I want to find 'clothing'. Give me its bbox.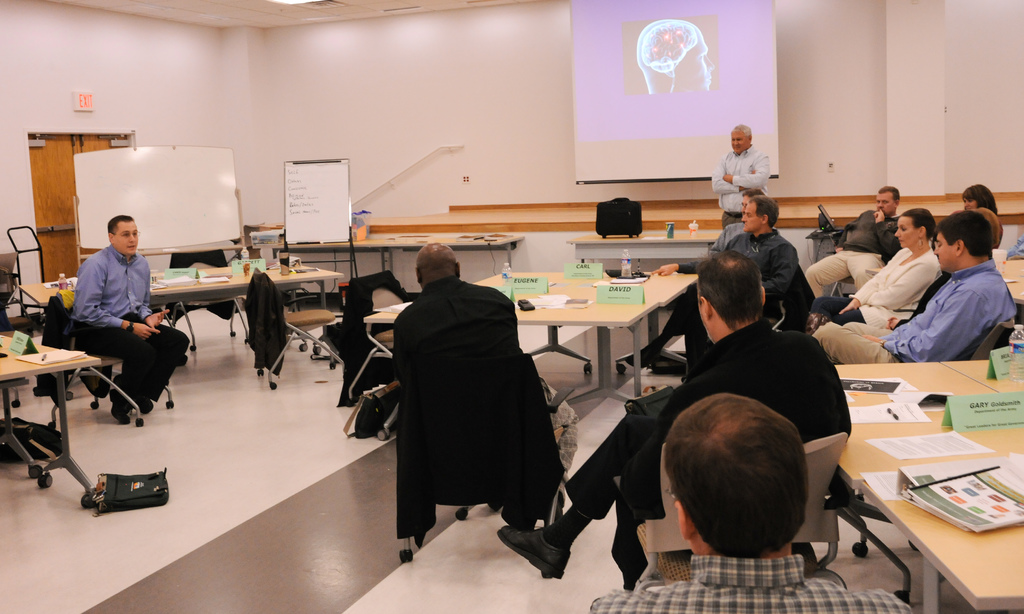
l=588, t=558, r=918, b=613.
